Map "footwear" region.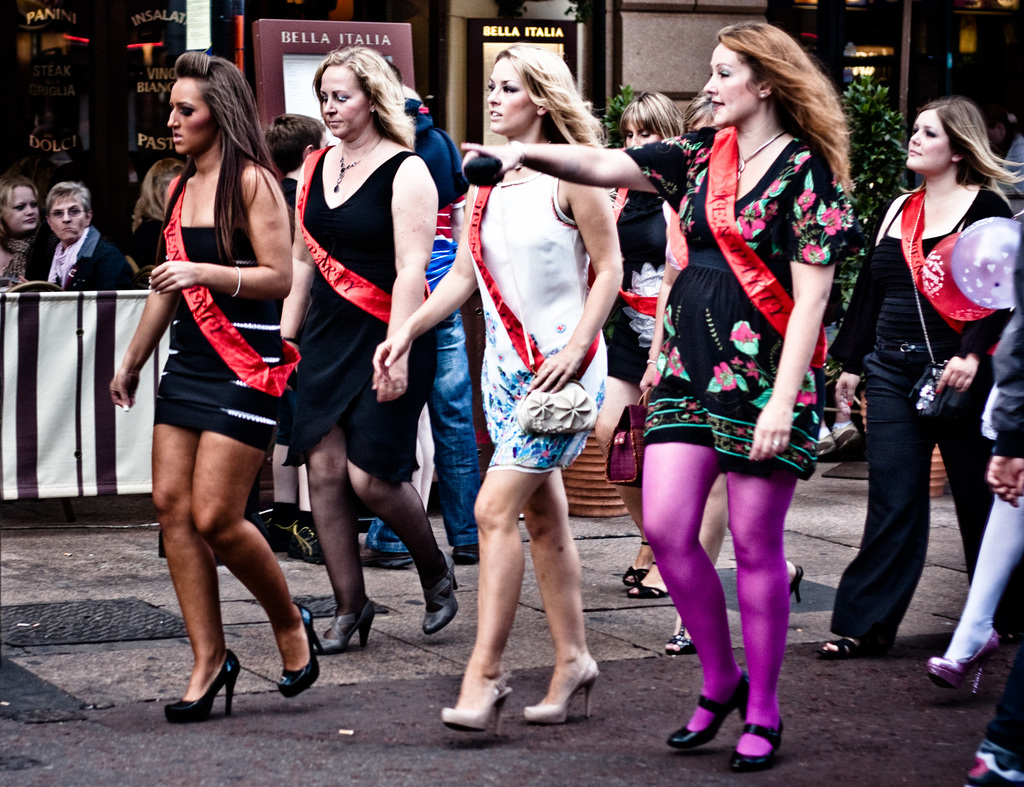
Mapped to (x1=454, y1=542, x2=479, y2=566).
